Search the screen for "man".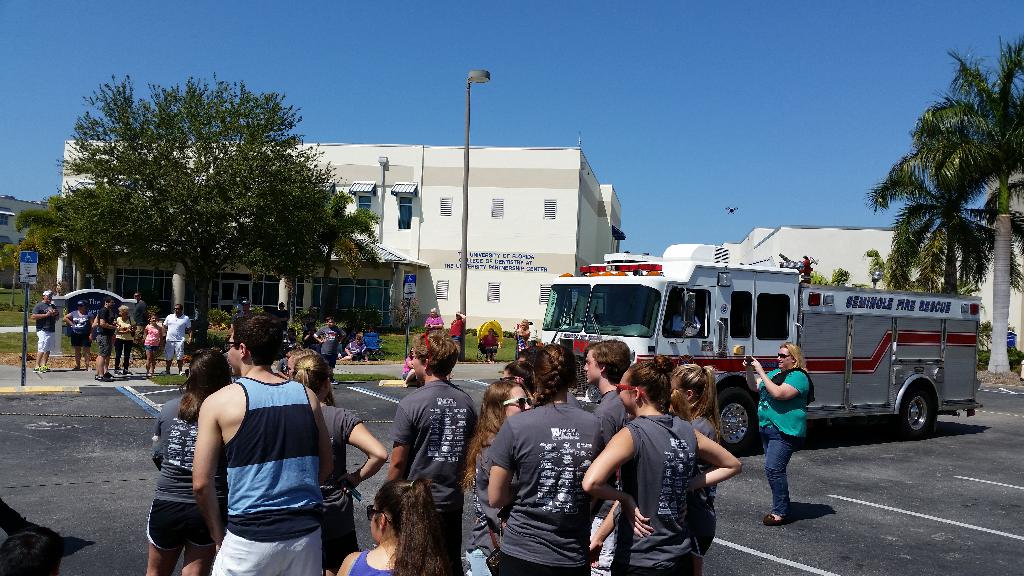
Found at [30,287,63,369].
